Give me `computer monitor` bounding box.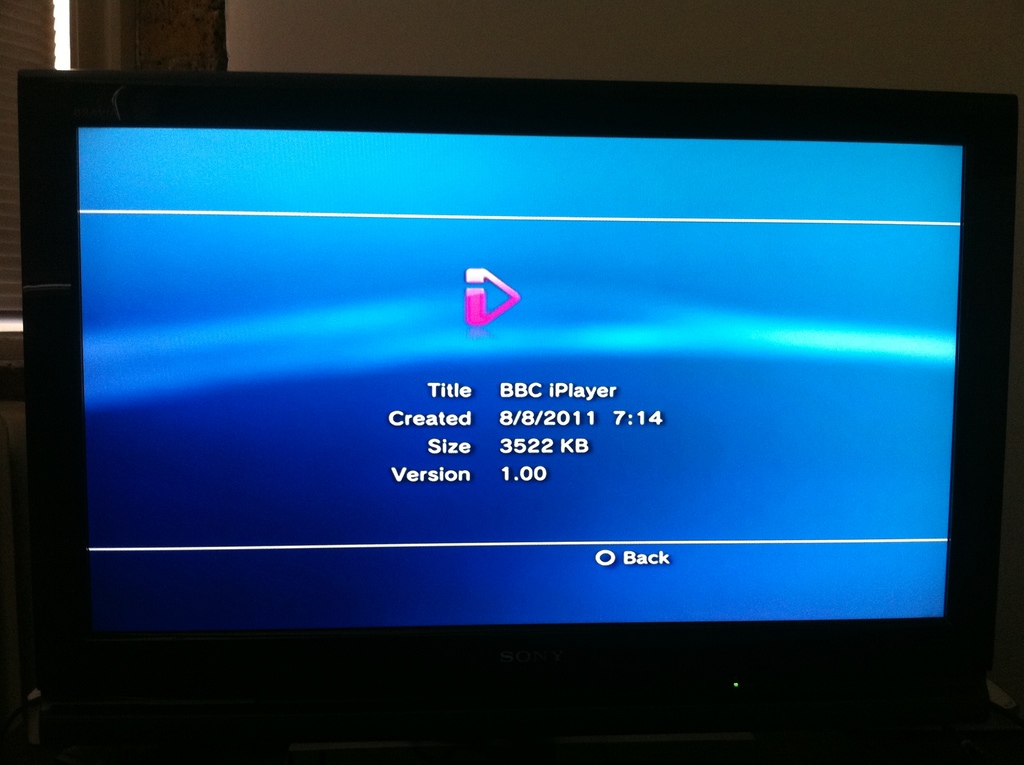
select_region(0, 33, 996, 747).
